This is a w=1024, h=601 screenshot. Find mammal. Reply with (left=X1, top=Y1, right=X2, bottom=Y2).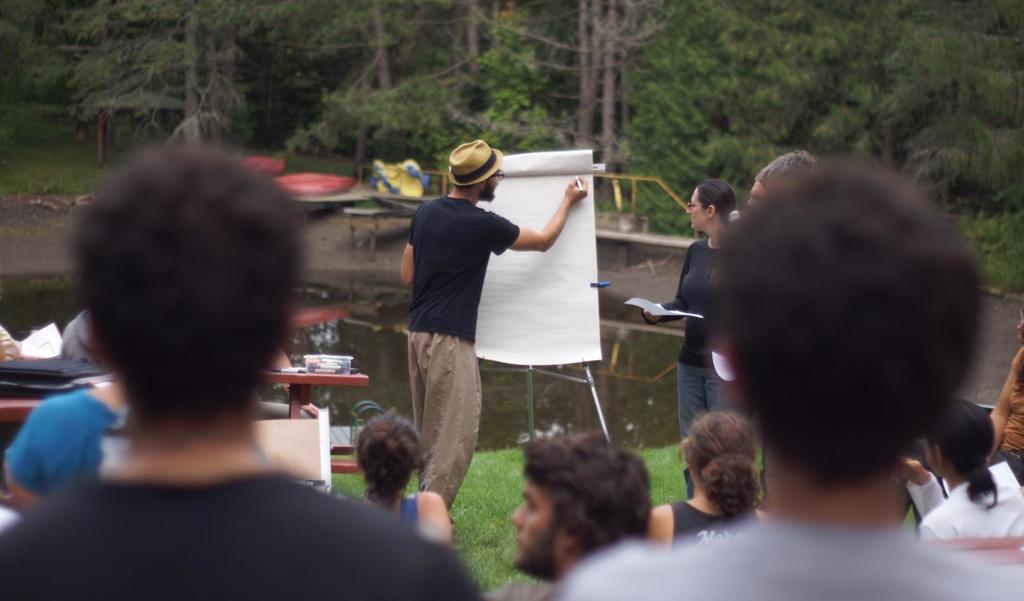
(left=4, top=375, right=135, bottom=515).
